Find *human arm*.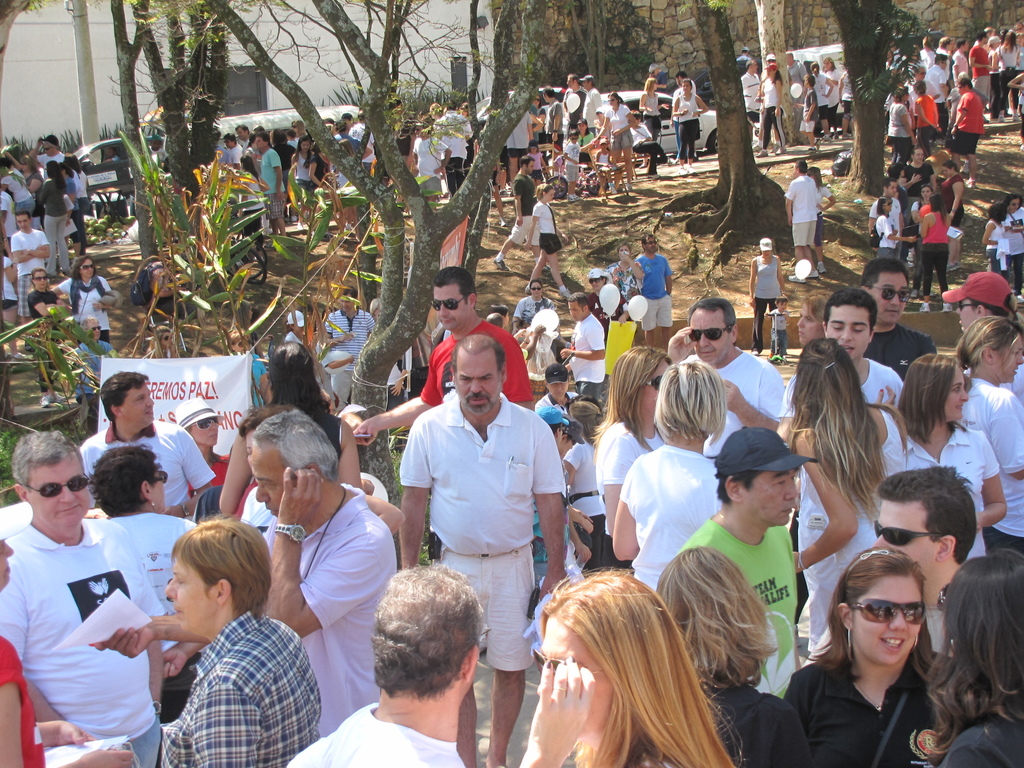
region(807, 87, 817, 124).
